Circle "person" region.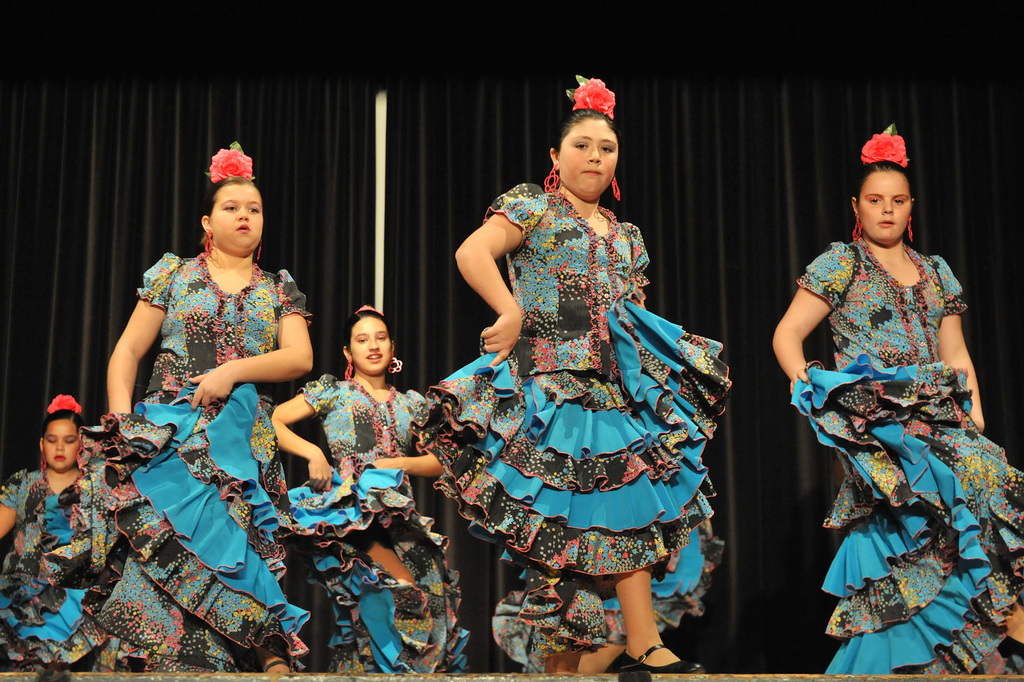
Region: x1=796, y1=126, x2=988, y2=671.
